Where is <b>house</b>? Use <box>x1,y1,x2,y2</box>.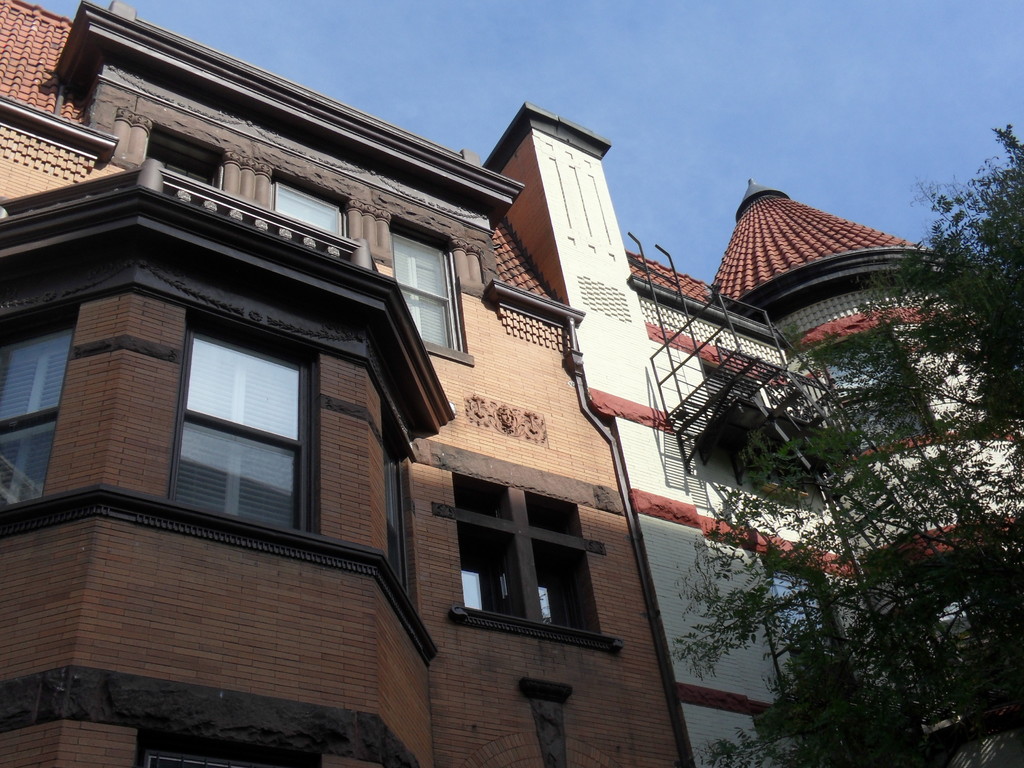
<box>479,105,1023,767</box>.
